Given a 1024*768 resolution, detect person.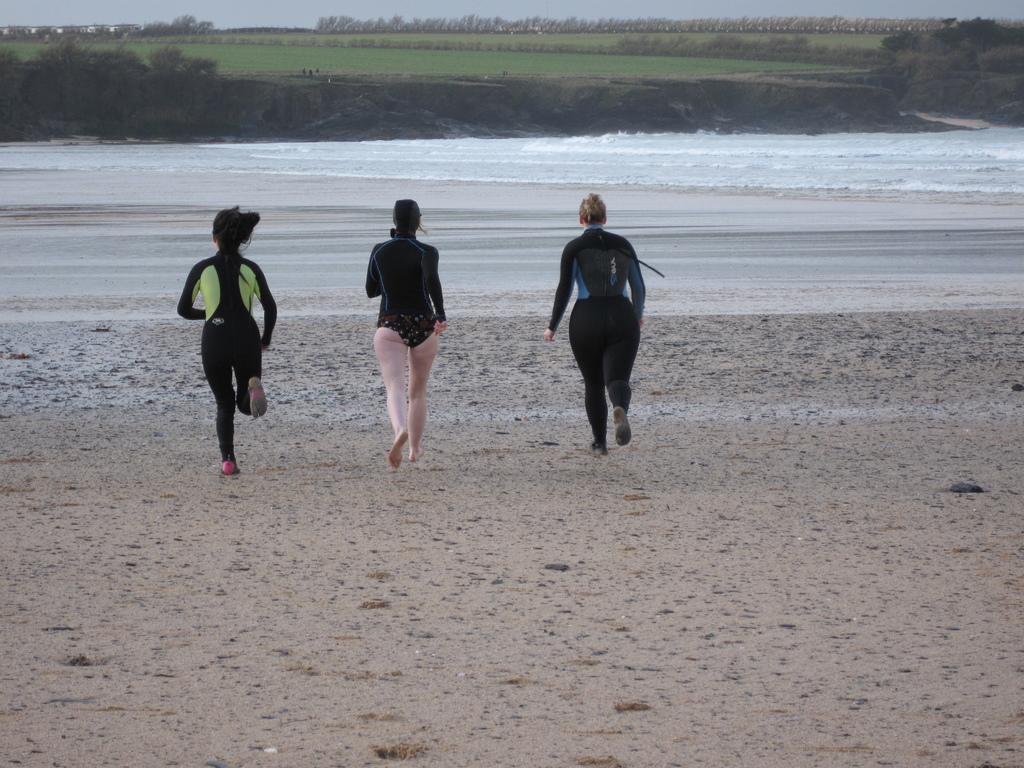
(178,205,276,478).
